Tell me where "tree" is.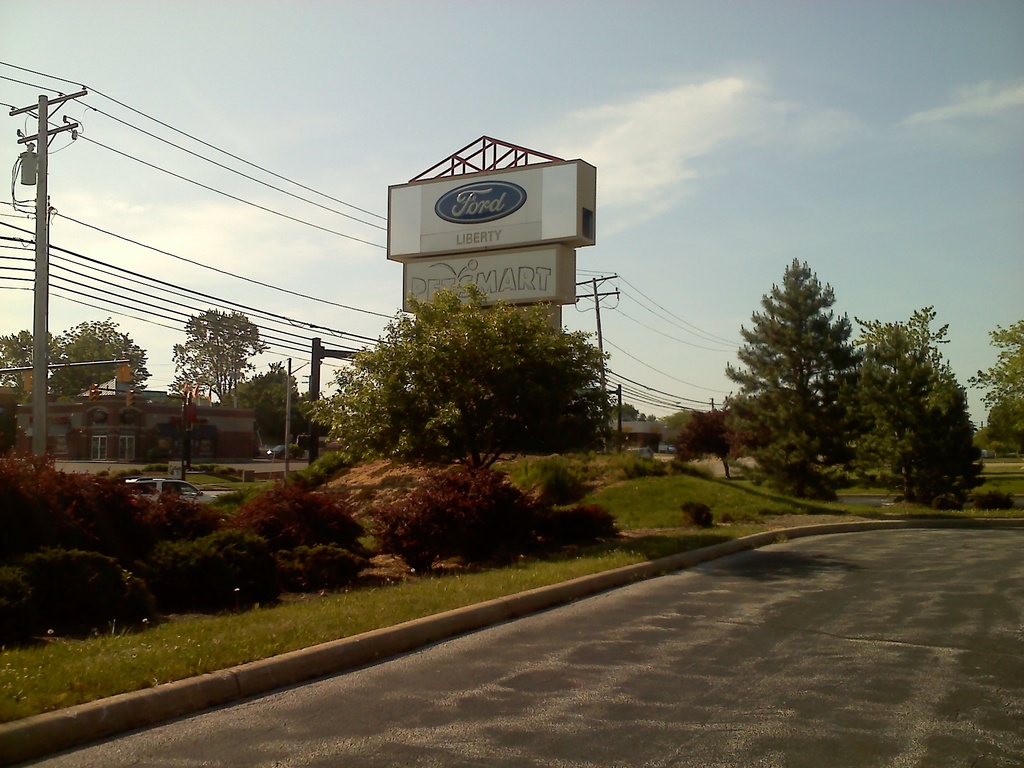
"tree" is at left=167, top=311, right=271, bottom=419.
